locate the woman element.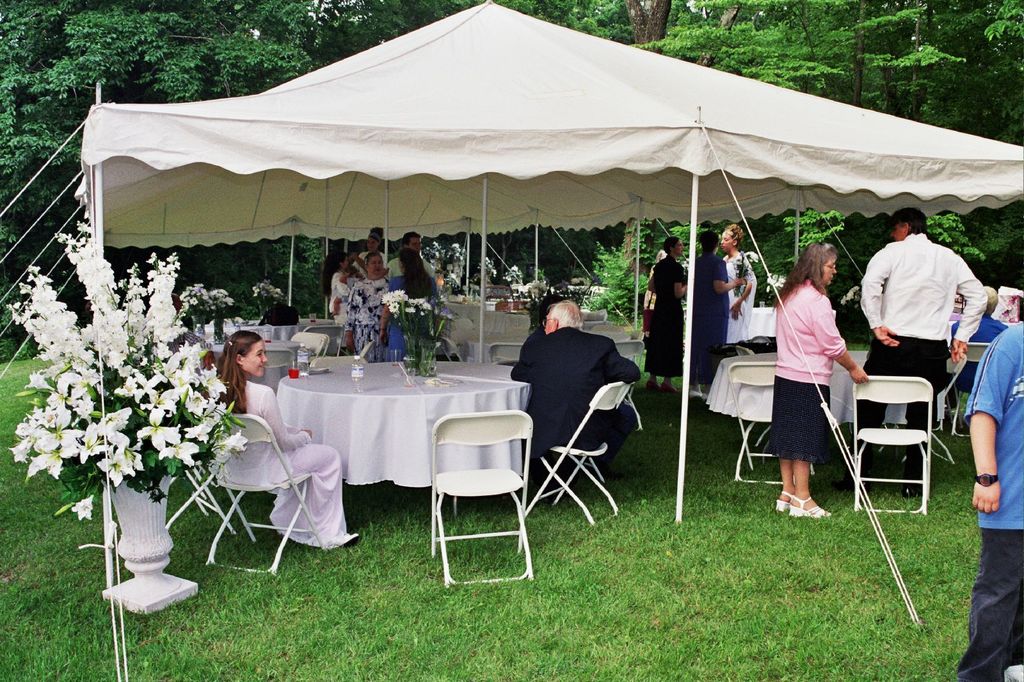
Element bbox: {"x1": 220, "y1": 331, "x2": 361, "y2": 548}.
